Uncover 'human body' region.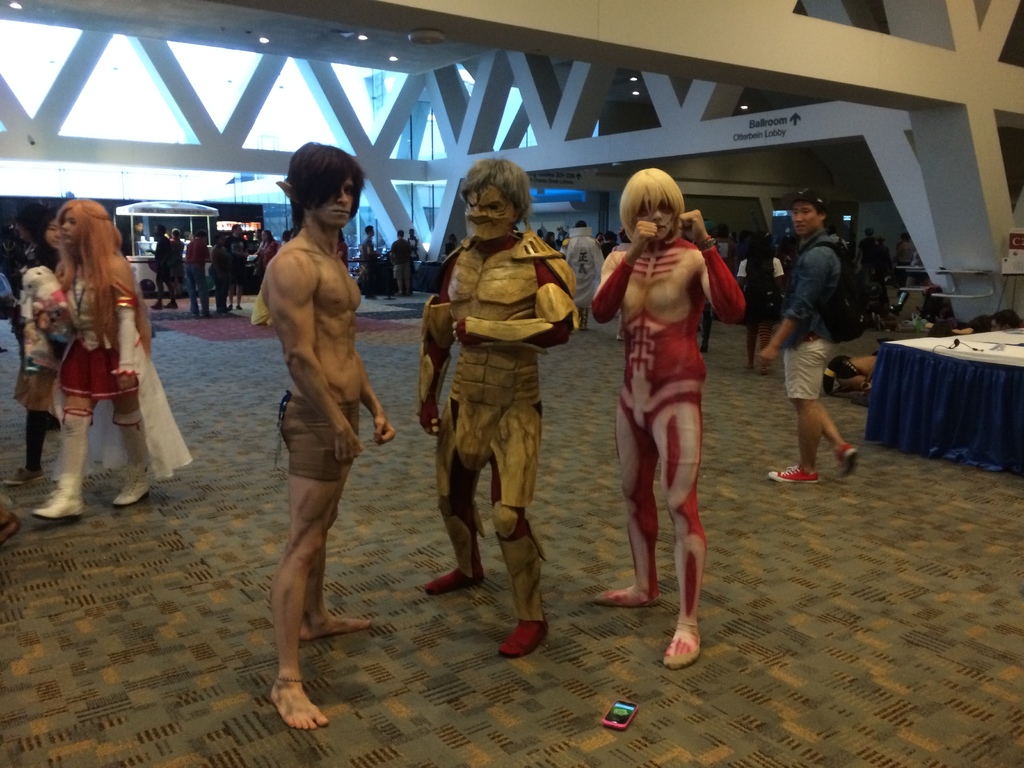
Uncovered: l=259, t=143, r=392, b=728.
